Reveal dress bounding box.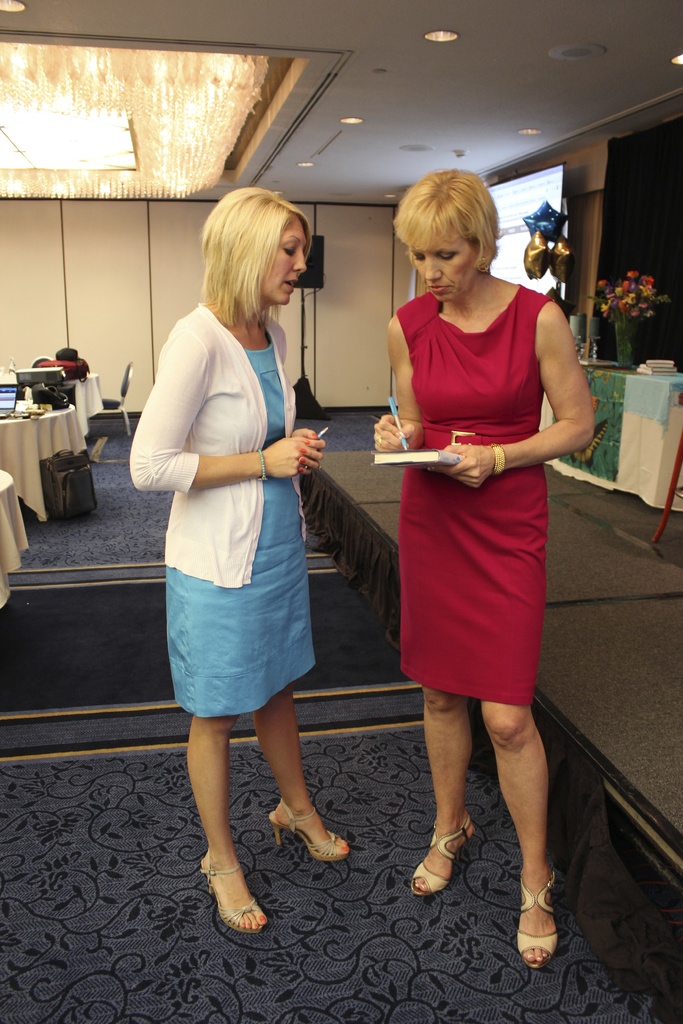
Revealed: (x1=163, y1=339, x2=315, y2=715).
